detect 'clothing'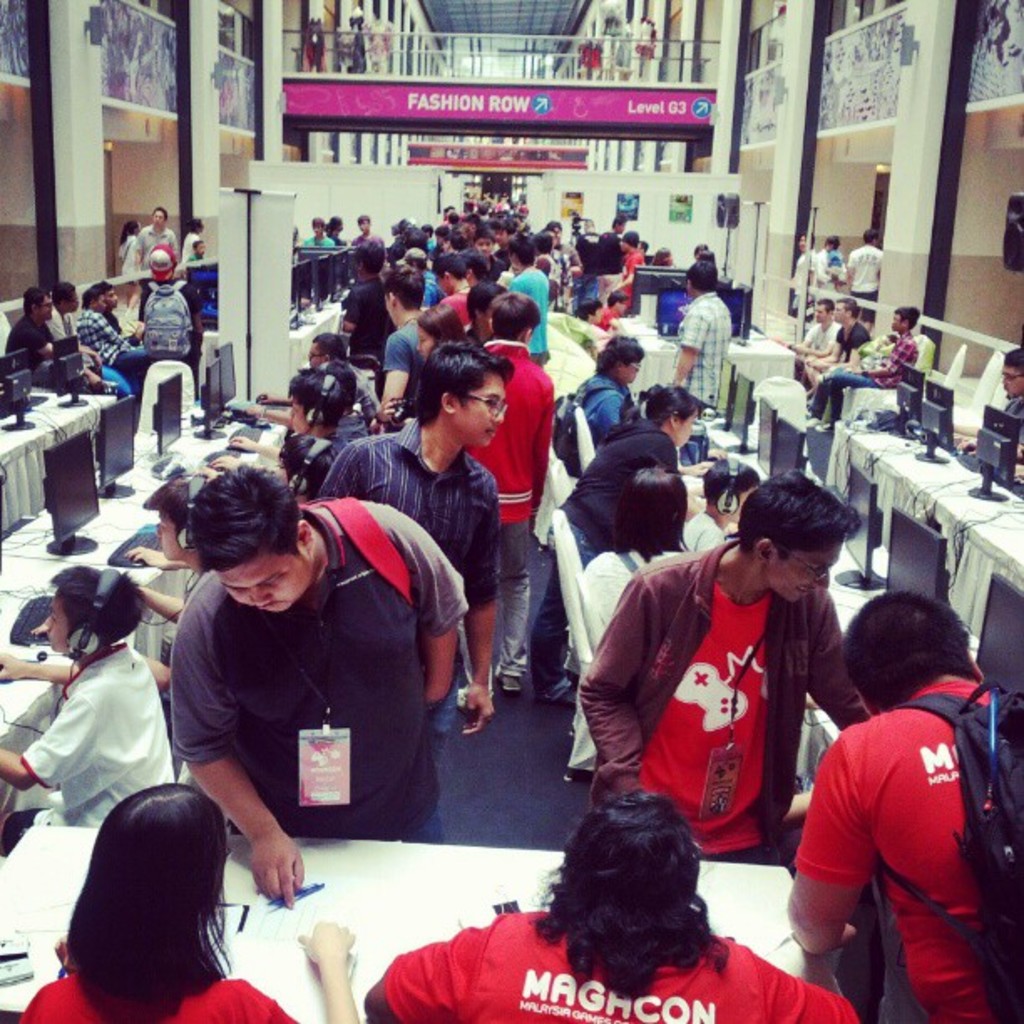
crop(847, 243, 882, 298)
